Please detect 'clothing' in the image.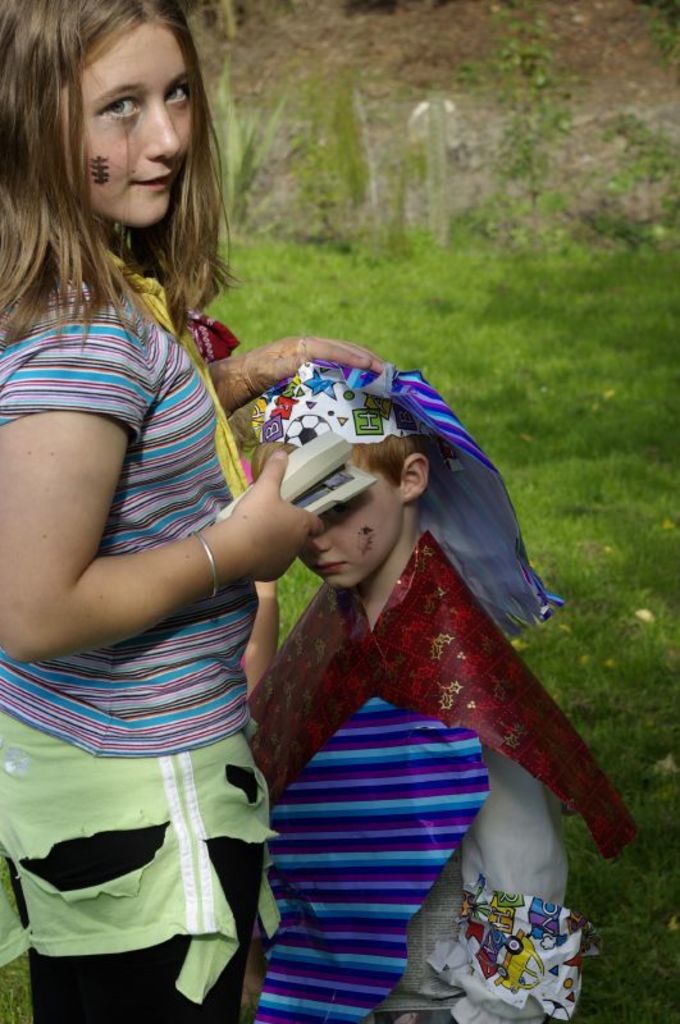
locate(242, 530, 631, 1023).
